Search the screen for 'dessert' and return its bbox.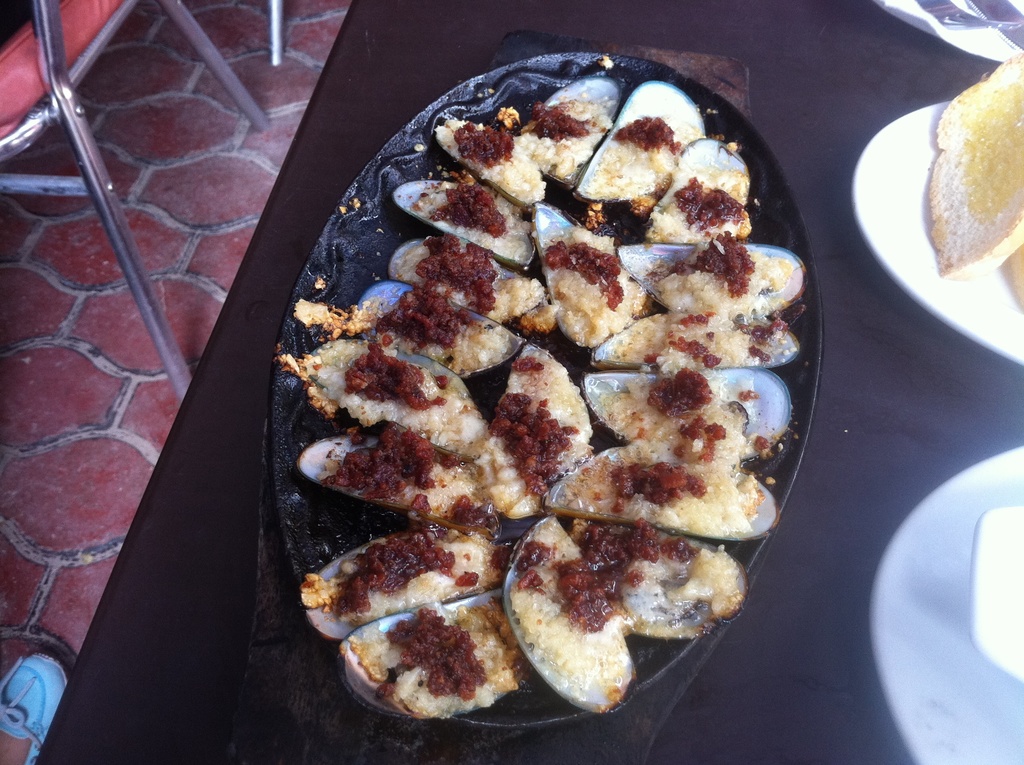
Found: [left=444, top=123, right=550, bottom=214].
